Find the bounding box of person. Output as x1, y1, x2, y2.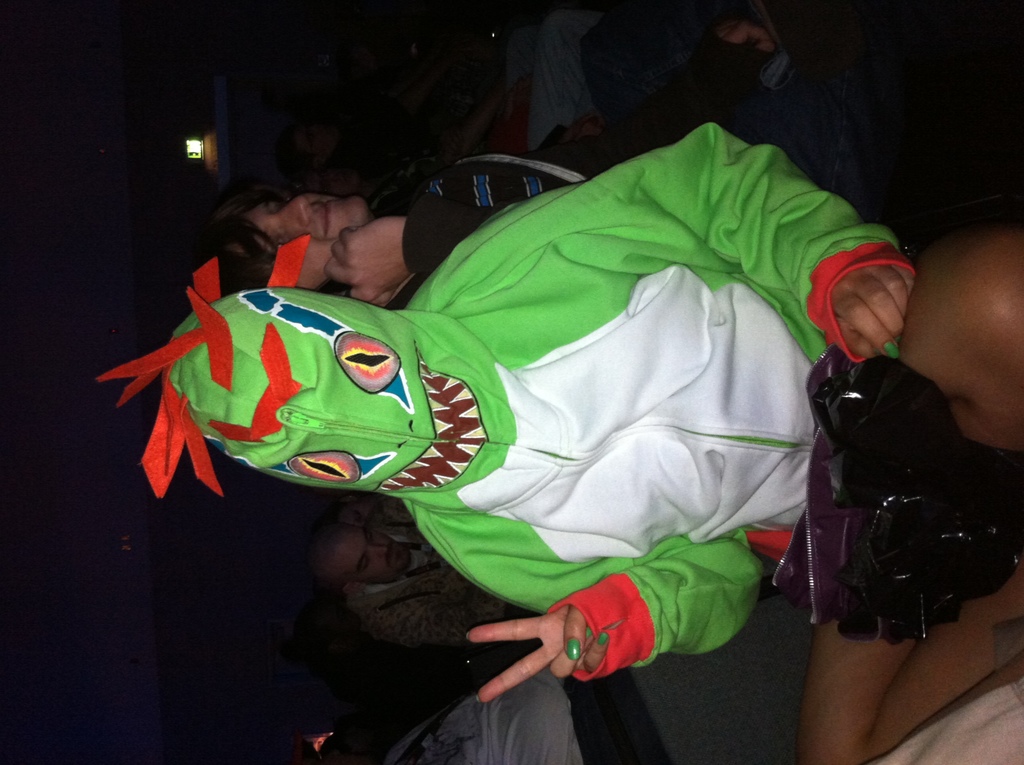
308, 513, 533, 651.
